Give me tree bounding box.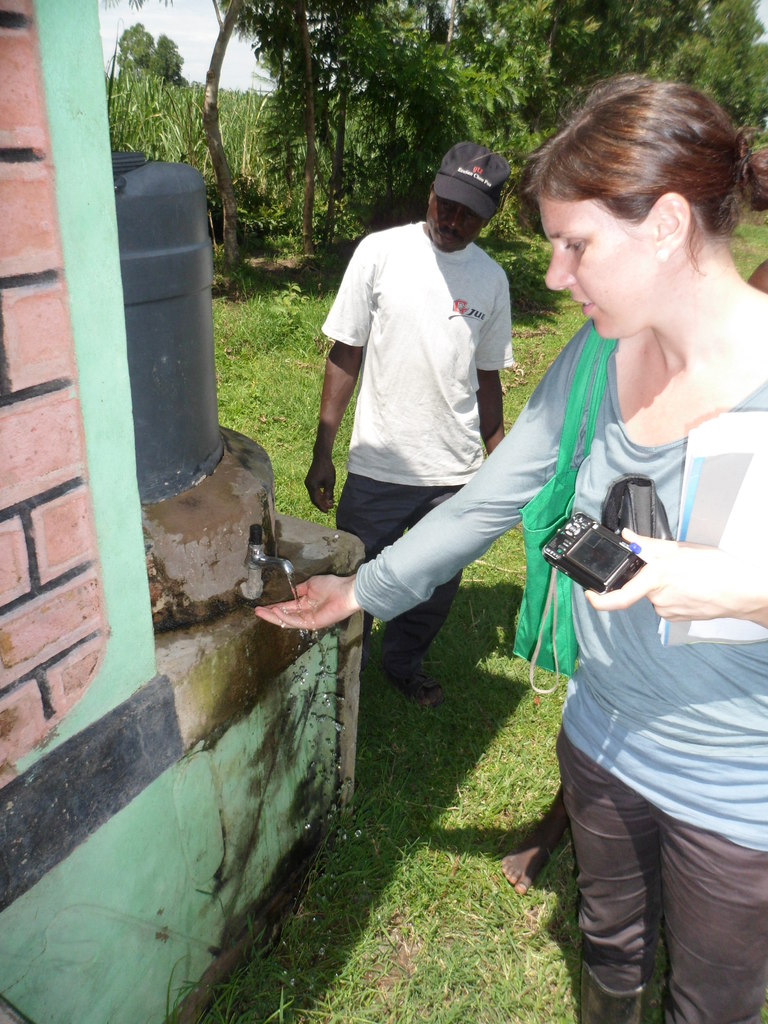
[117, 19, 173, 88].
